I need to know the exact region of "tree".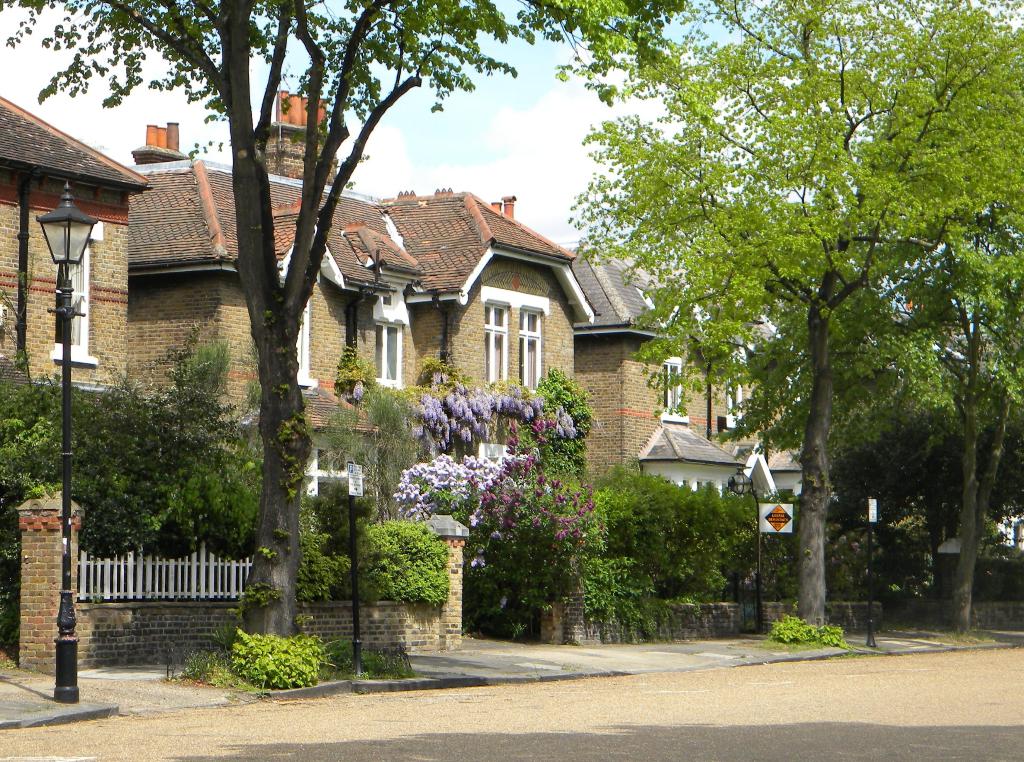
Region: bbox=[866, 197, 1023, 634].
